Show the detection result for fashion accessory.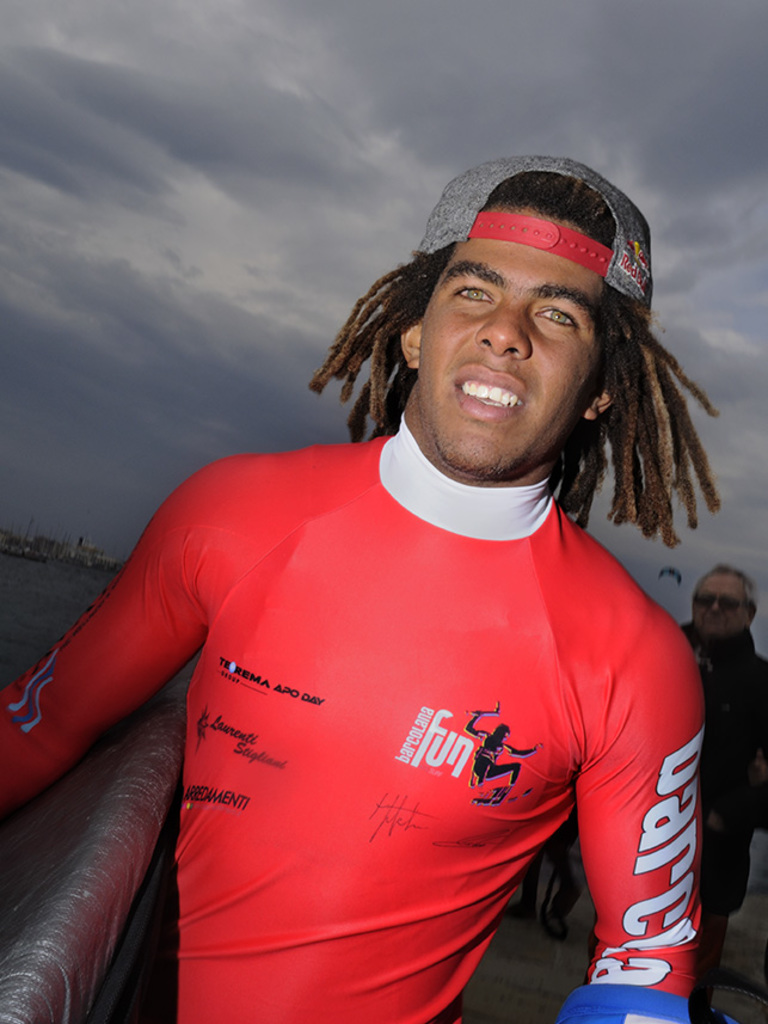
rect(407, 158, 657, 315).
